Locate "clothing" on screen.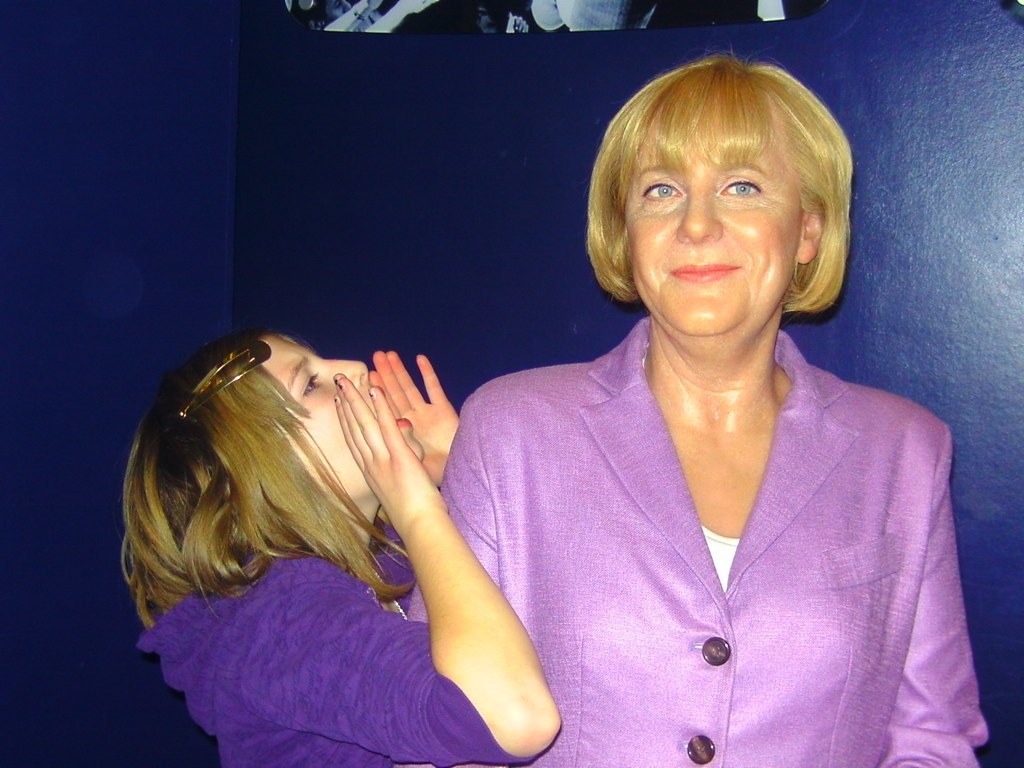
On screen at box(453, 313, 957, 750).
